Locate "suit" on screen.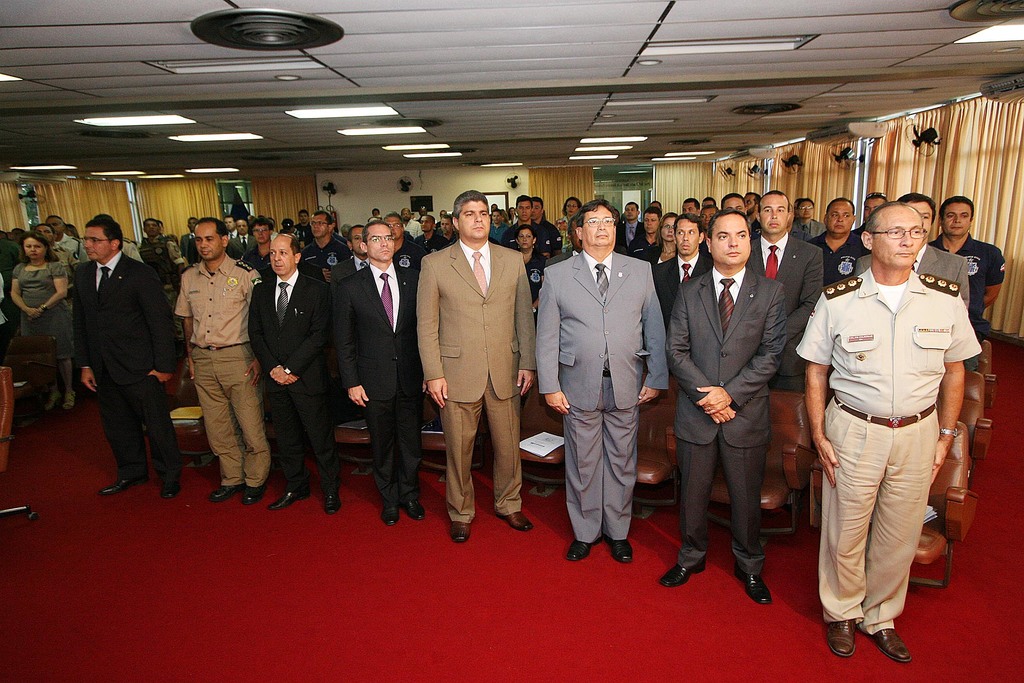
On screen at {"x1": 326, "y1": 257, "x2": 426, "y2": 508}.
